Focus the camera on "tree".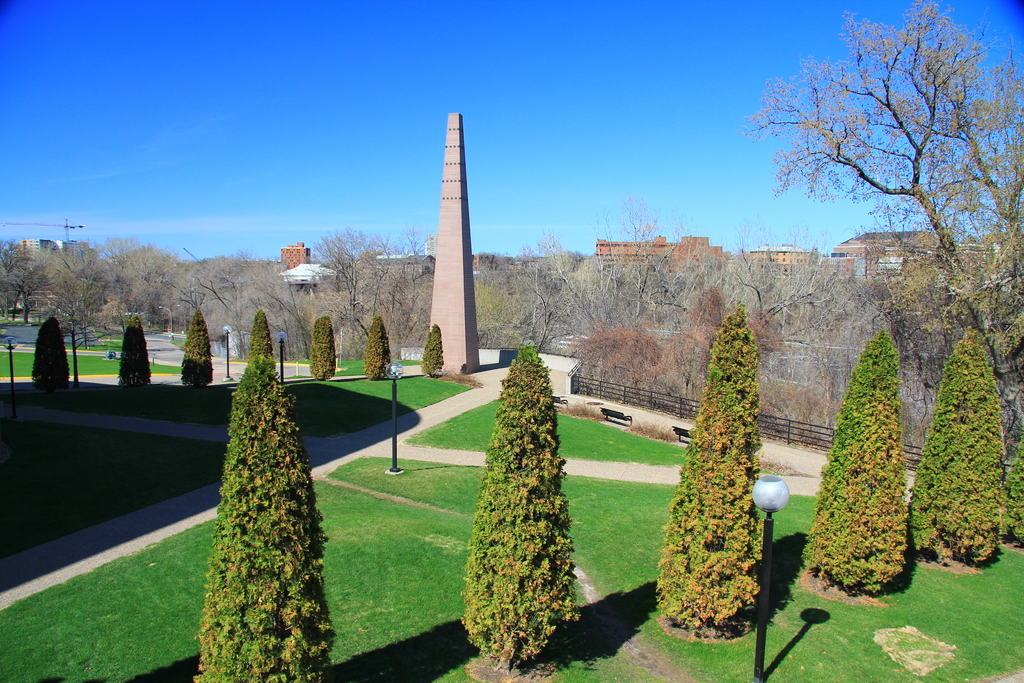
Focus region: bbox=[748, 9, 1023, 415].
